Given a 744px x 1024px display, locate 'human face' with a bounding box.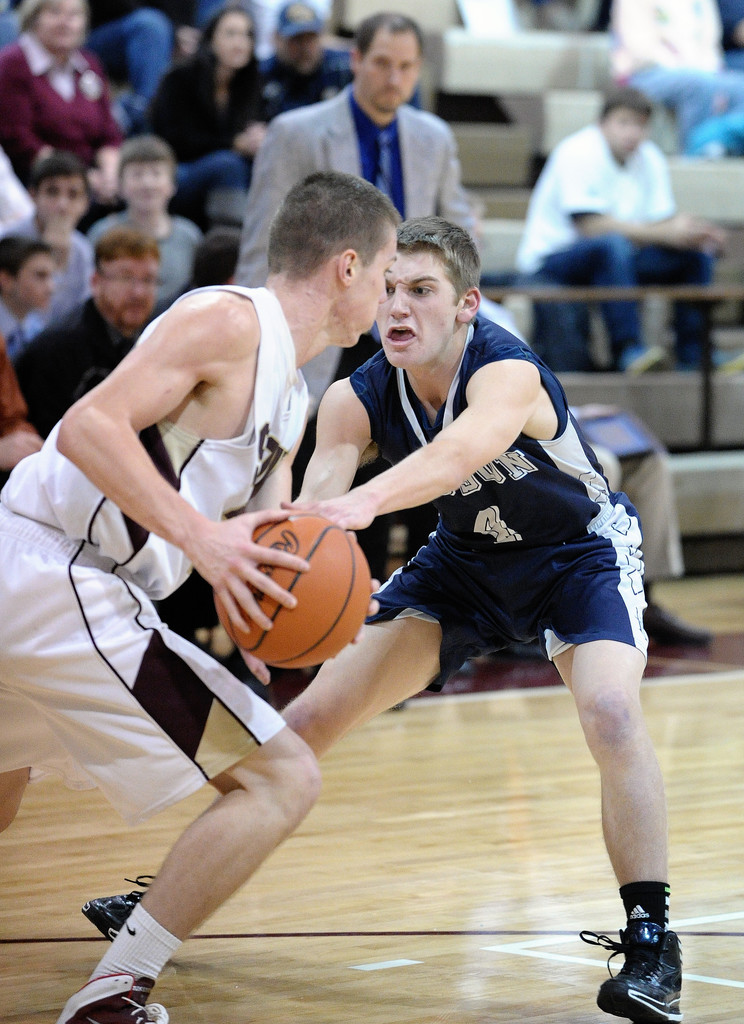
Located: bbox=[36, 1, 85, 50].
